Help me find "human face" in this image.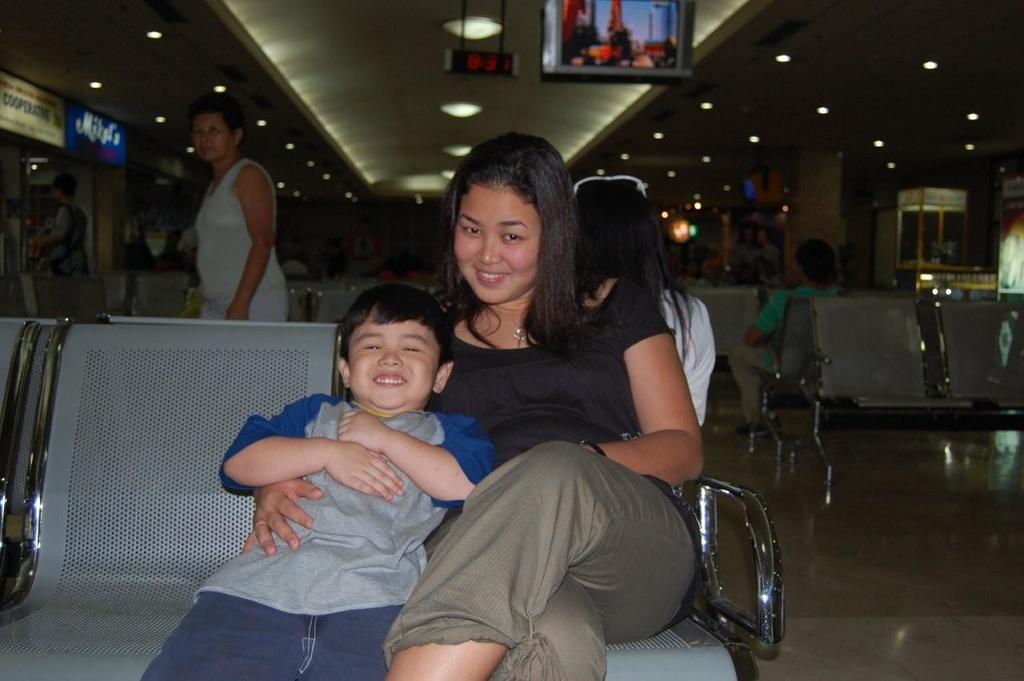
Found it: x1=194 y1=110 x2=230 y2=162.
